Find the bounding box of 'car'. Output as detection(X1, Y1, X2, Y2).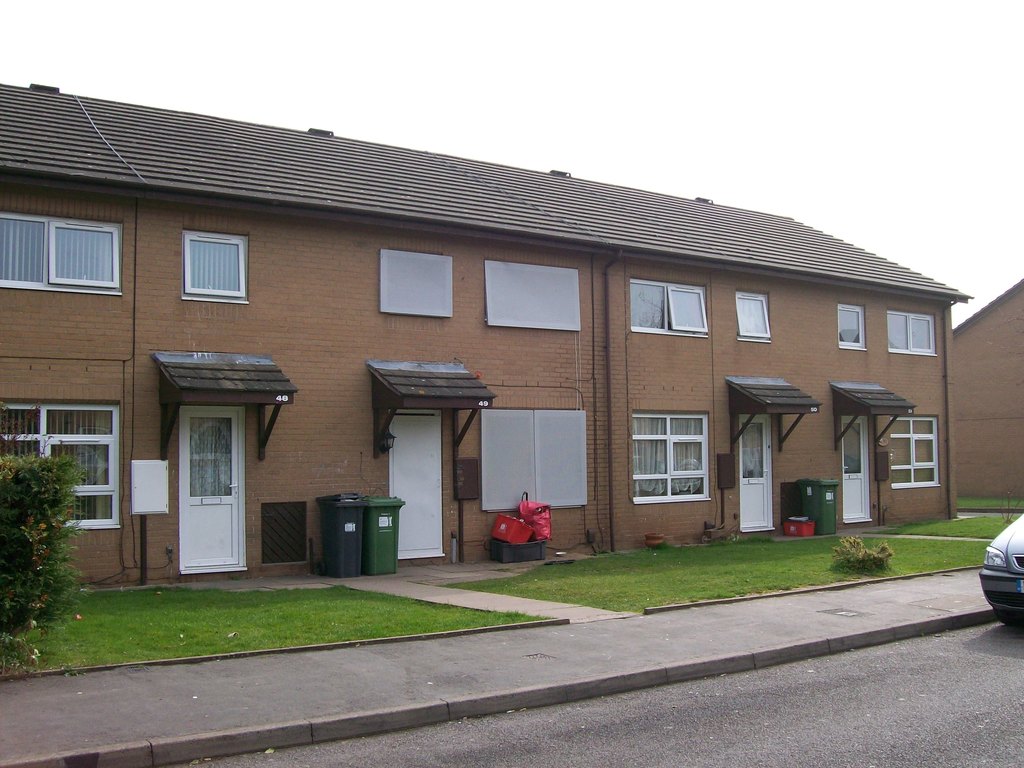
detection(978, 504, 1023, 630).
